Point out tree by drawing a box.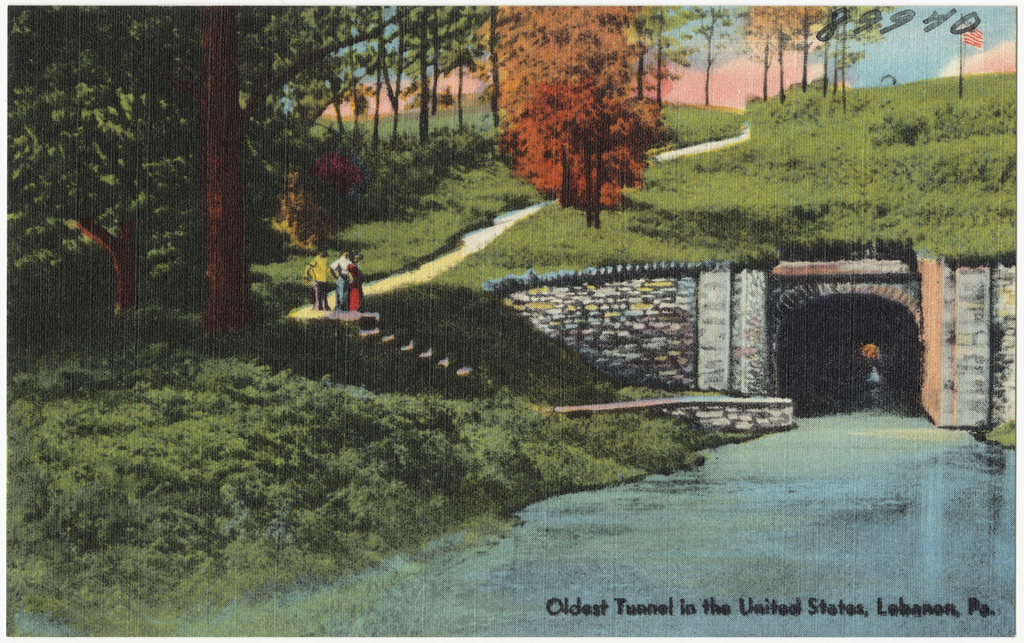
box(10, 1, 507, 343).
